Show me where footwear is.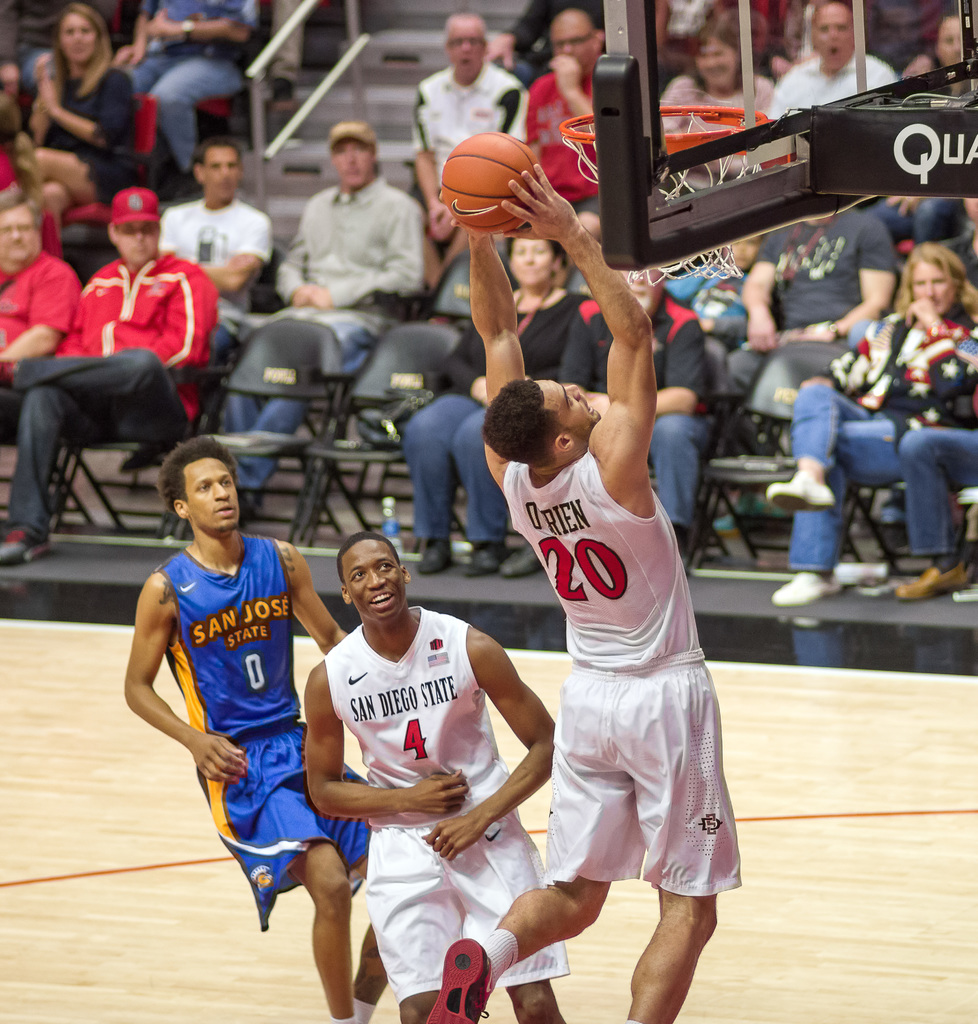
footwear is at 493, 547, 548, 576.
